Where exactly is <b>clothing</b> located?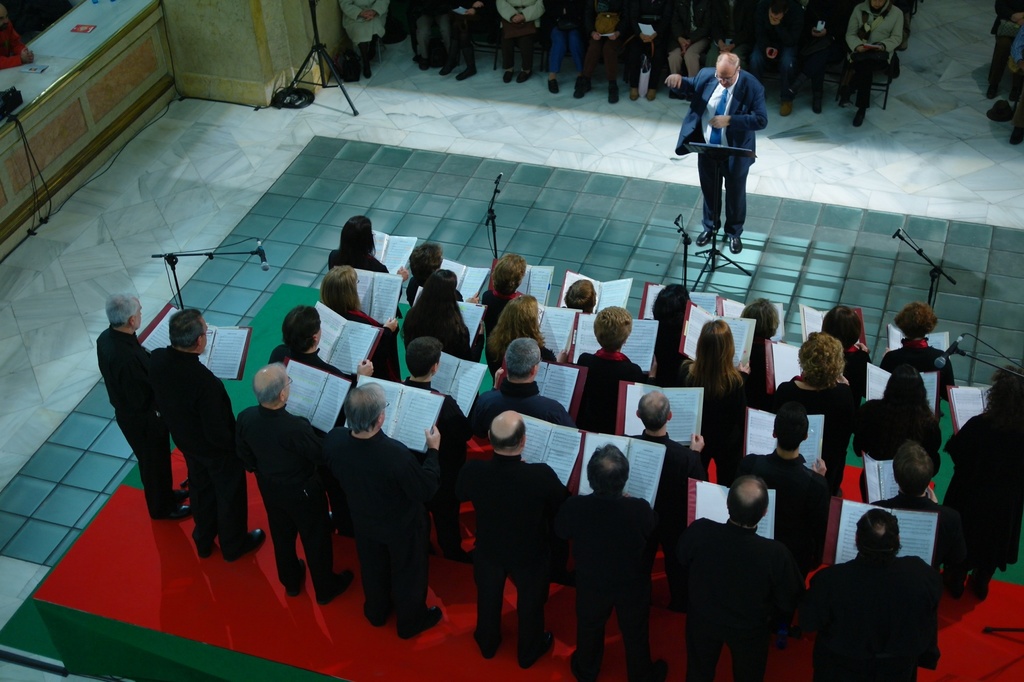
Its bounding box is box(1011, 23, 1023, 112).
